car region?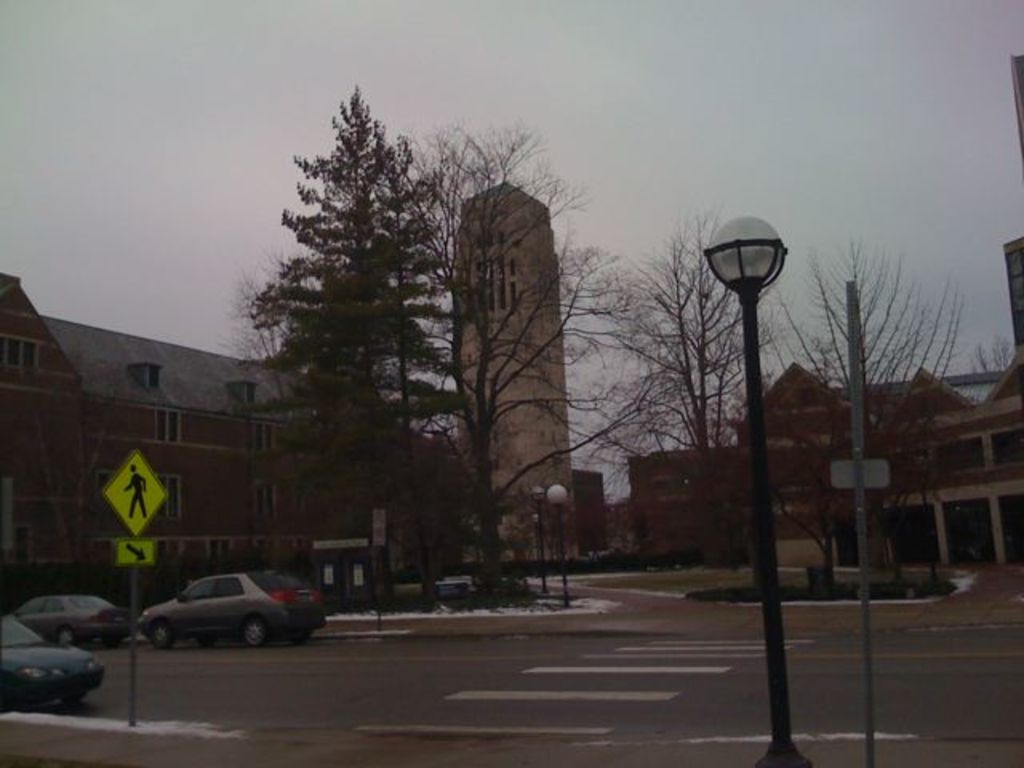
box=[0, 614, 109, 709]
